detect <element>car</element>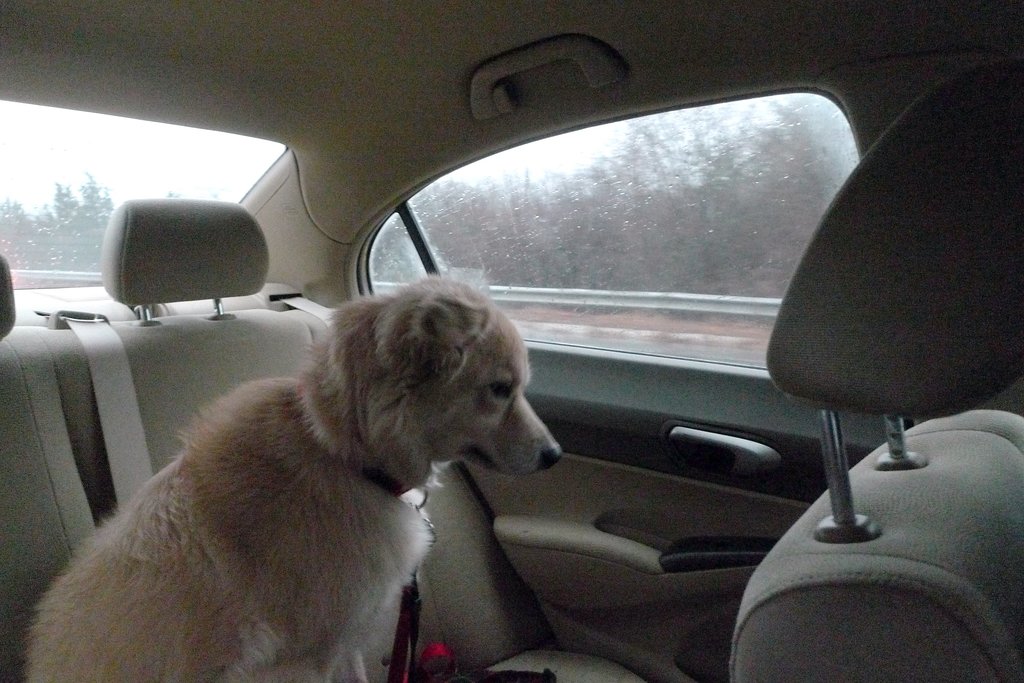
locate(4, 0, 1023, 682)
